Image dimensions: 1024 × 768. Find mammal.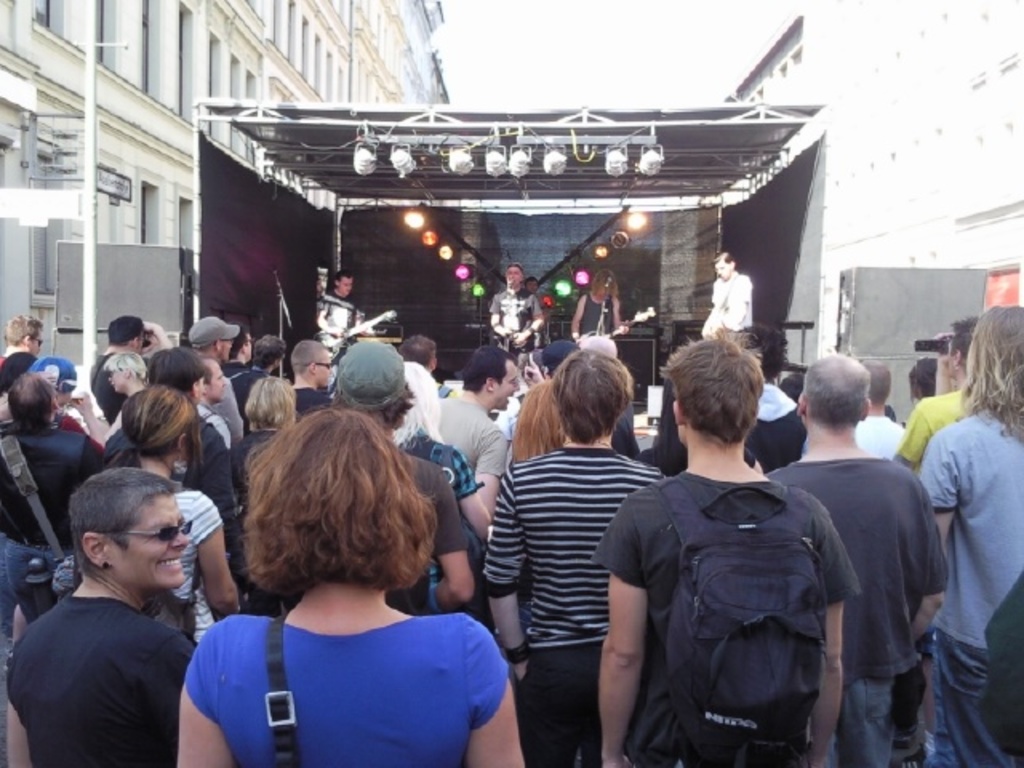
pyautogui.locateOnScreen(981, 574, 1022, 766).
